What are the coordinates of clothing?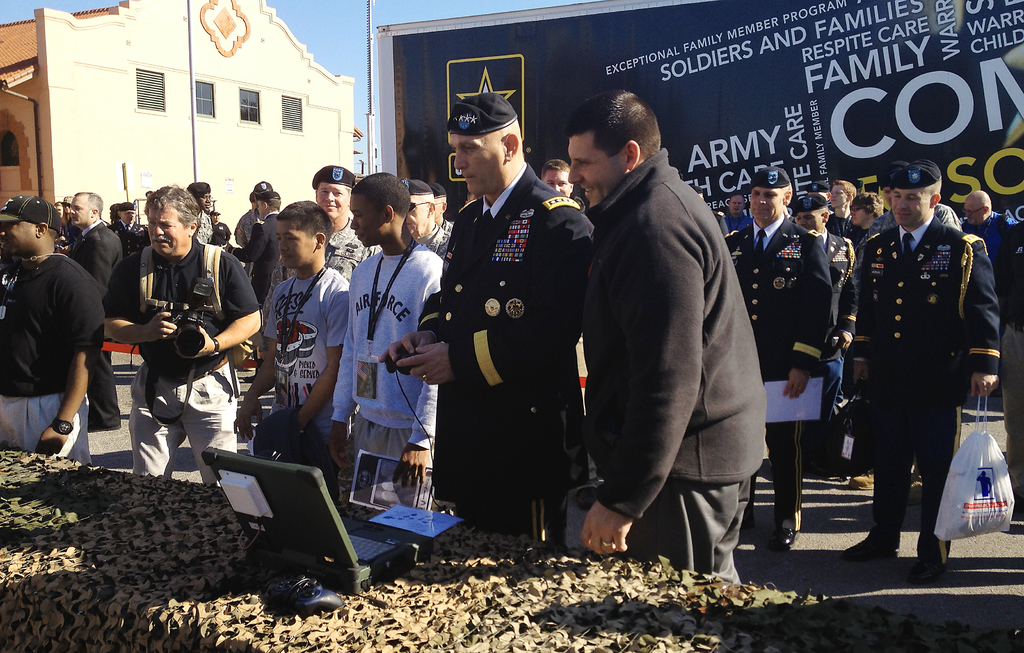
left=397, top=152, right=595, bottom=542.
